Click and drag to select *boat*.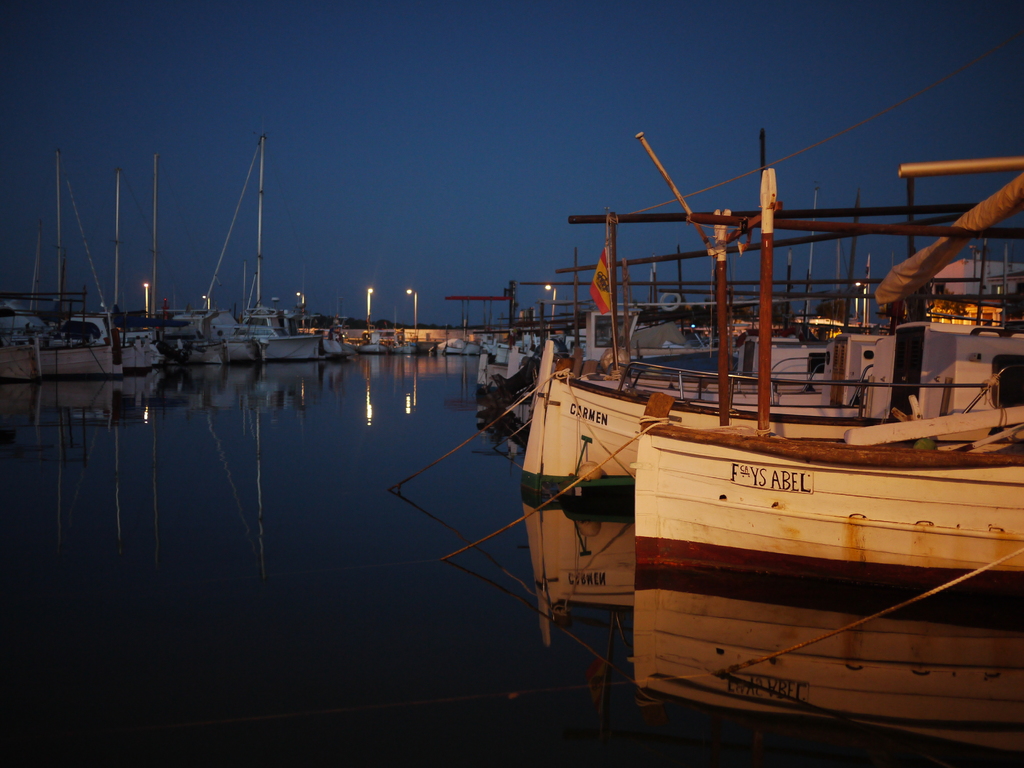
Selection: bbox(444, 331, 467, 353).
